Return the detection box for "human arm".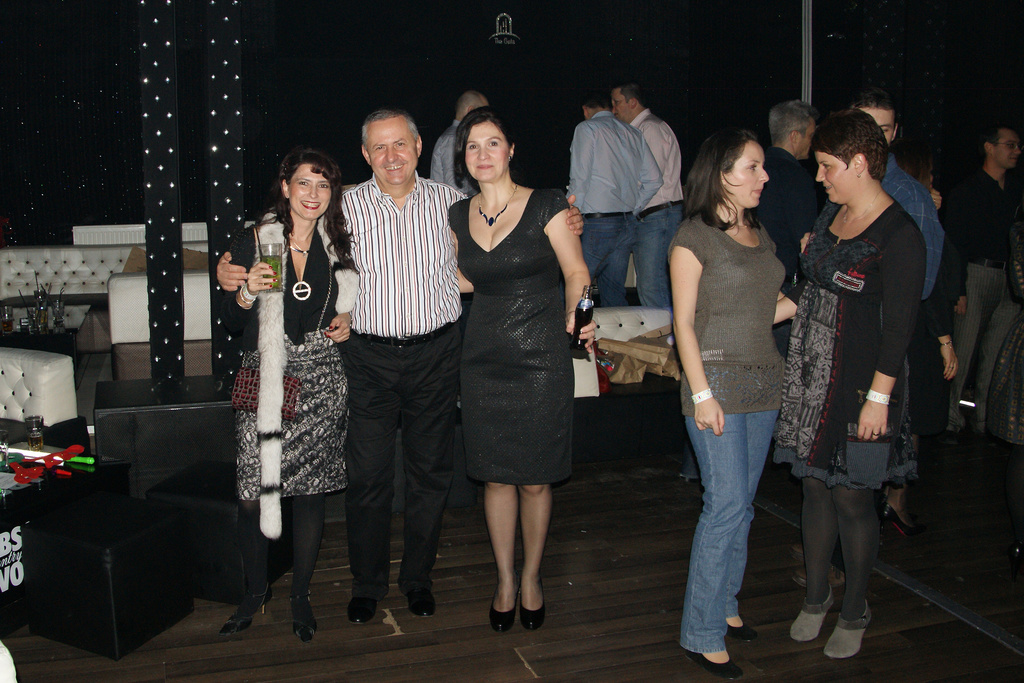
left=568, top=127, right=592, bottom=210.
